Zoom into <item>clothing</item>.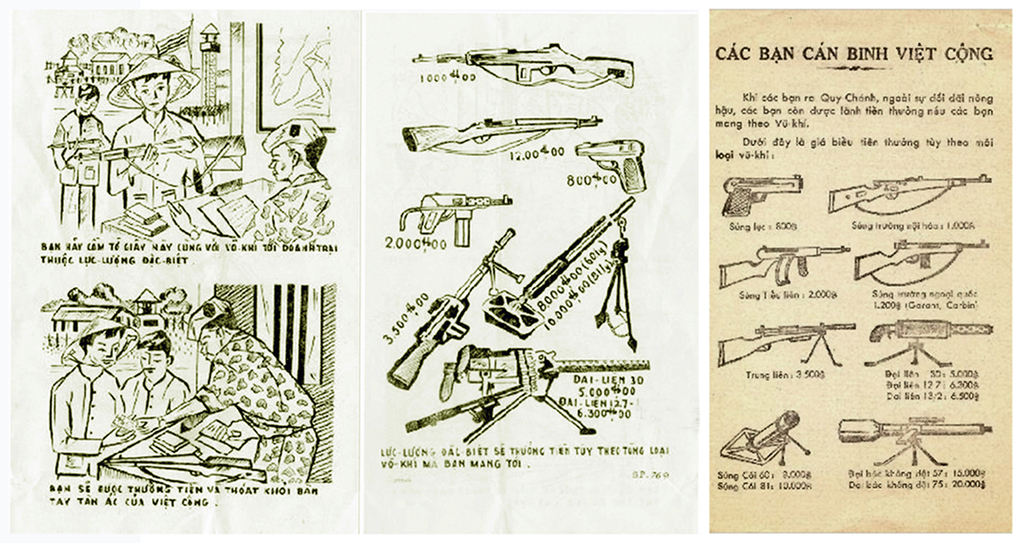
Zoom target: l=107, t=109, r=203, b=214.
